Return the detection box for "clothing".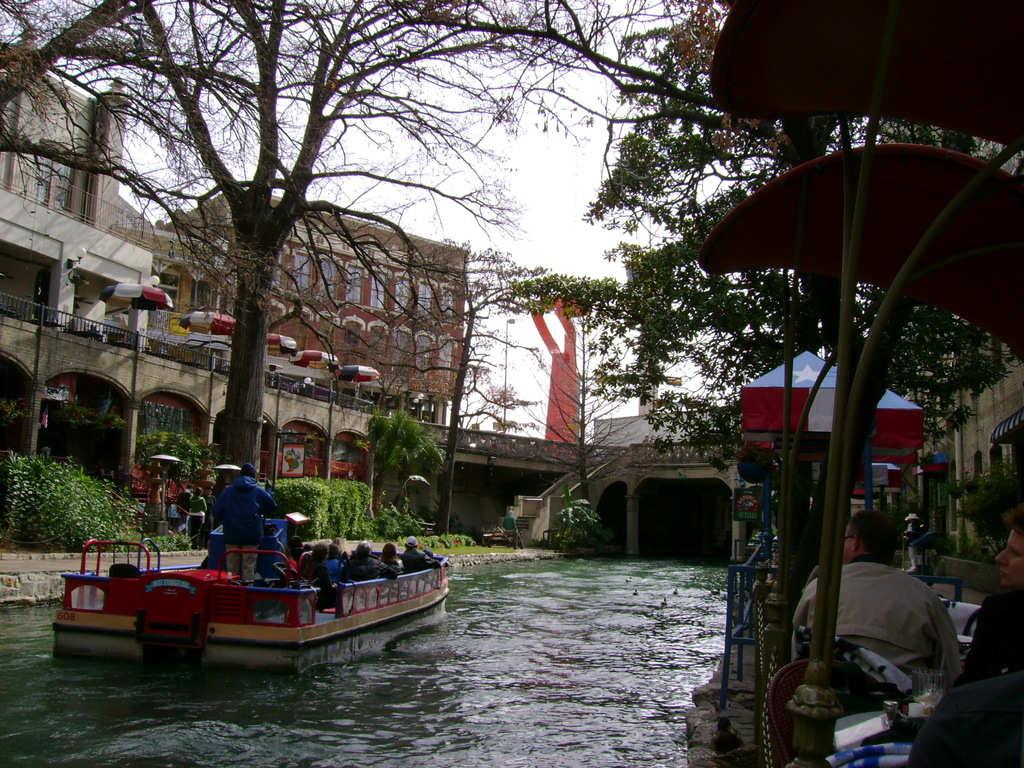
{"left": 399, "top": 548, "right": 445, "bottom": 566}.
